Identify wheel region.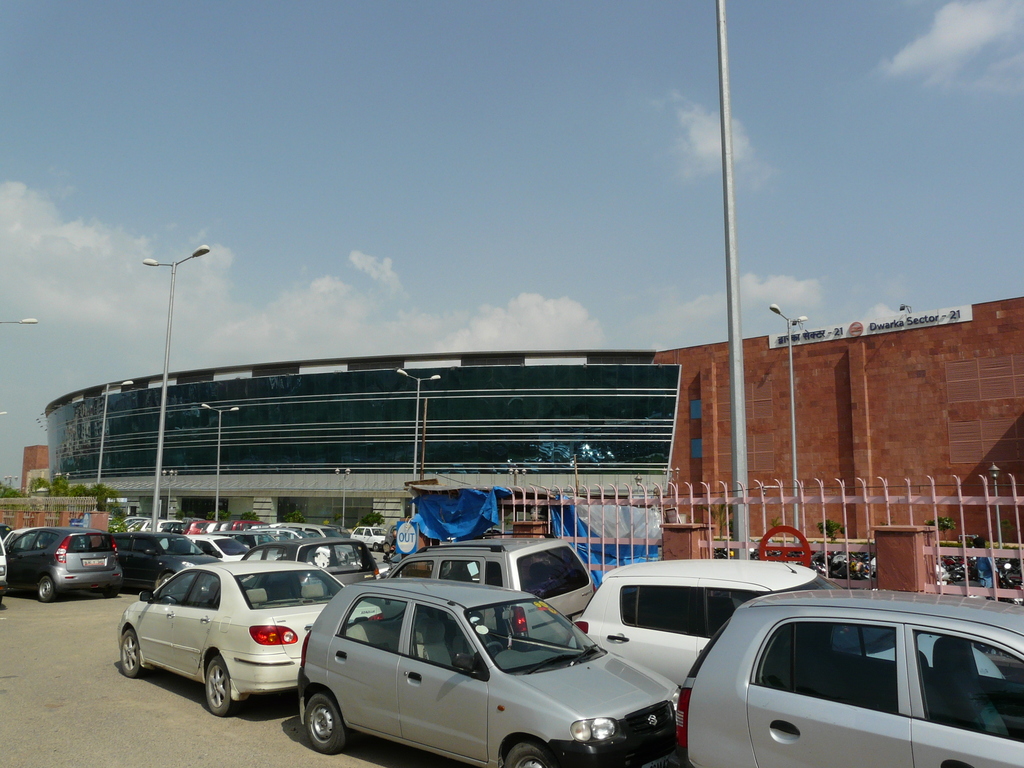
Region: (305, 691, 352, 751).
